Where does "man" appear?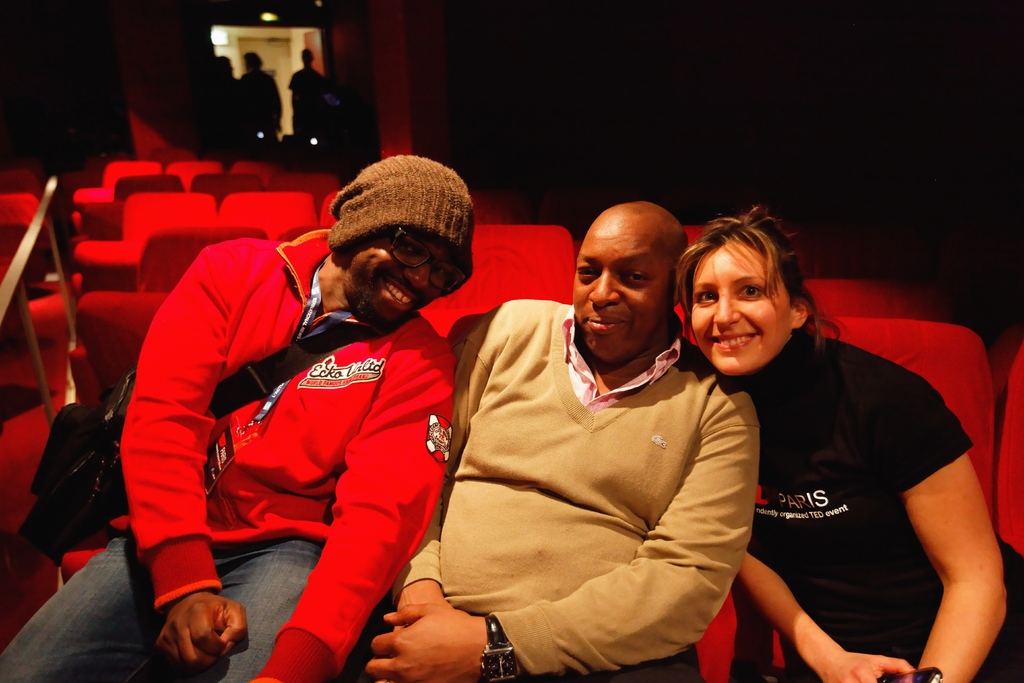
Appears at select_region(0, 152, 479, 682).
